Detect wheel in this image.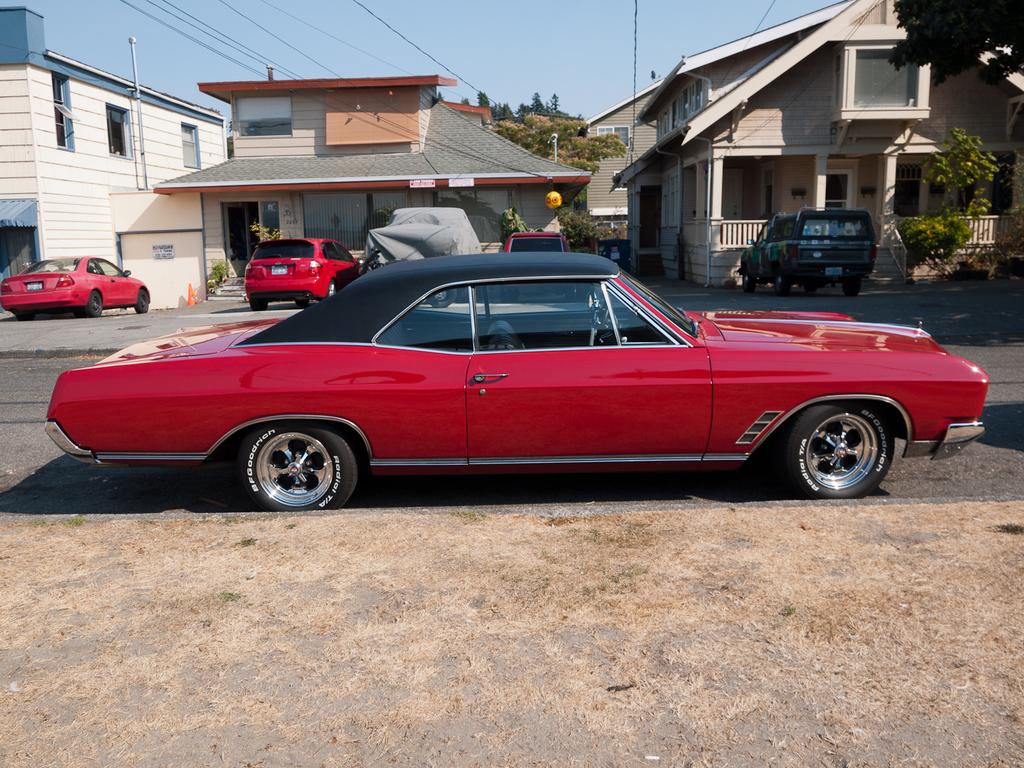
Detection: 226,423,349,504.
